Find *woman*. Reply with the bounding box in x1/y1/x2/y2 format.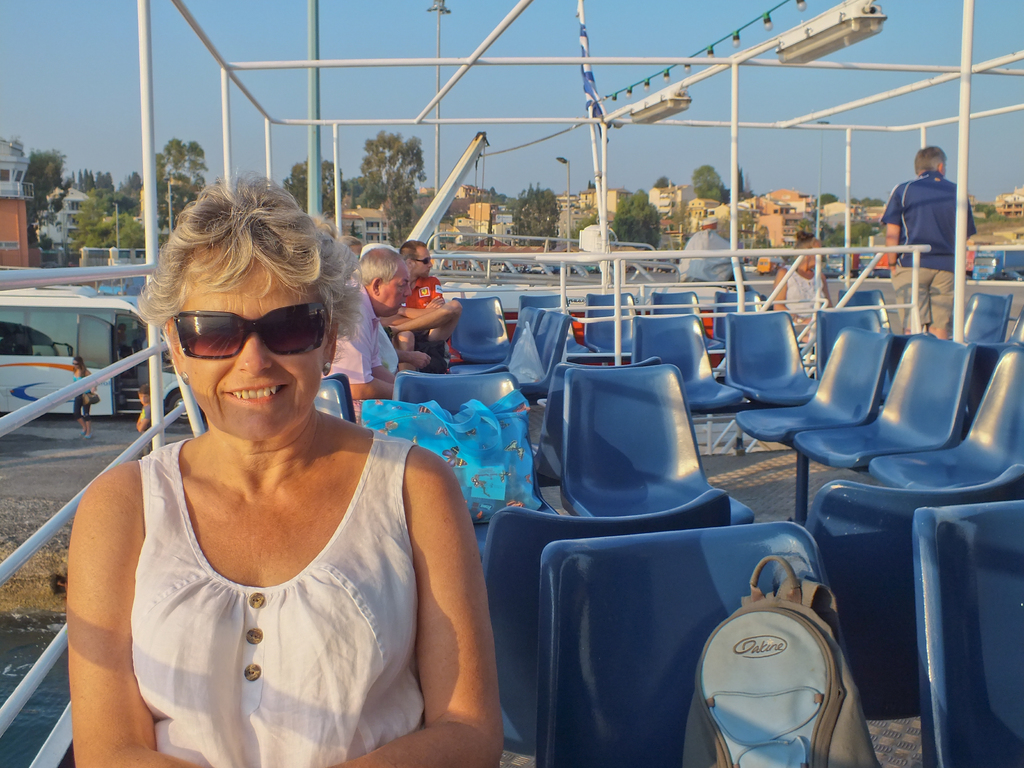
63/192/479/767.
